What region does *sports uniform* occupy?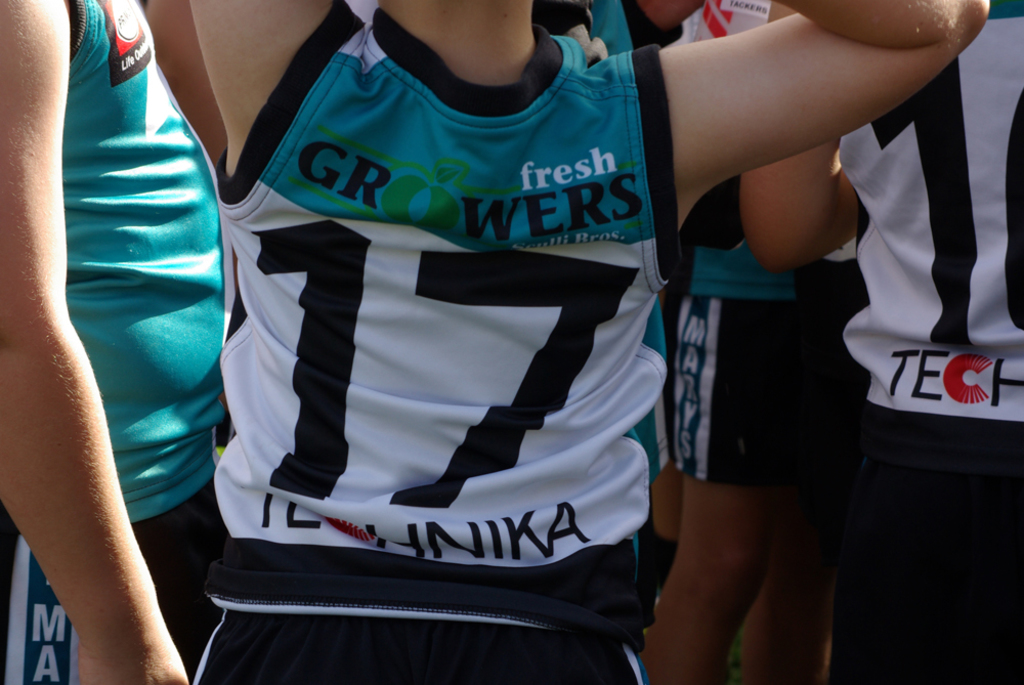
box=[681, 0, 816, 493].
